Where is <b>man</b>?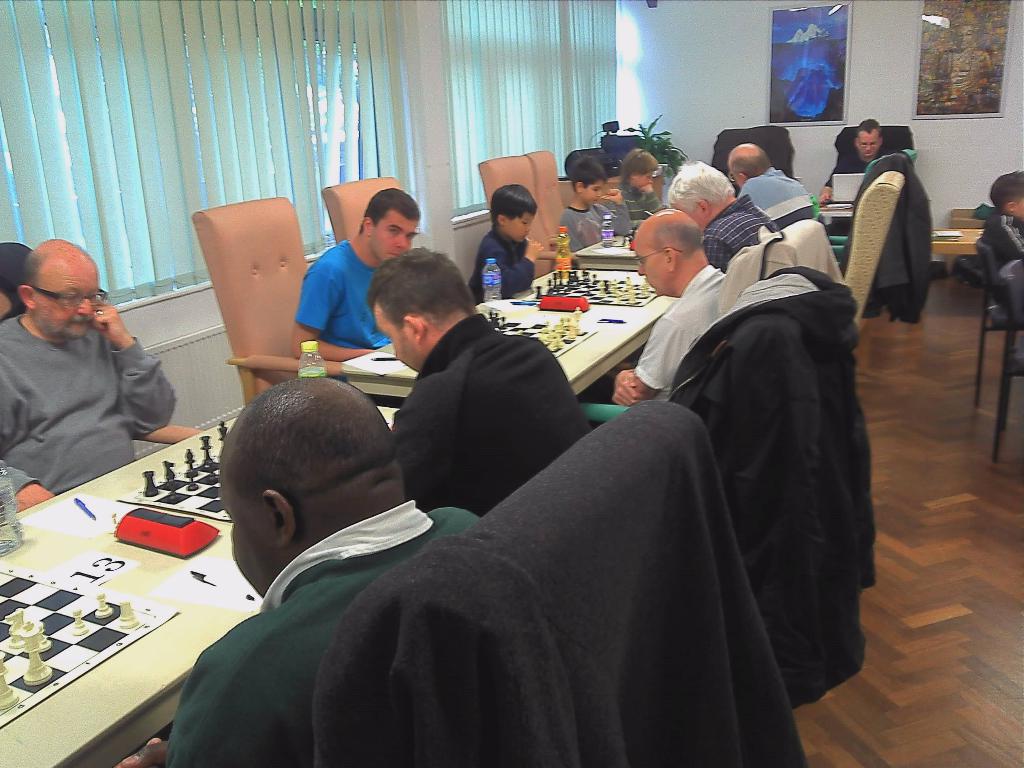
Rect(816, 119, 884, 204).
